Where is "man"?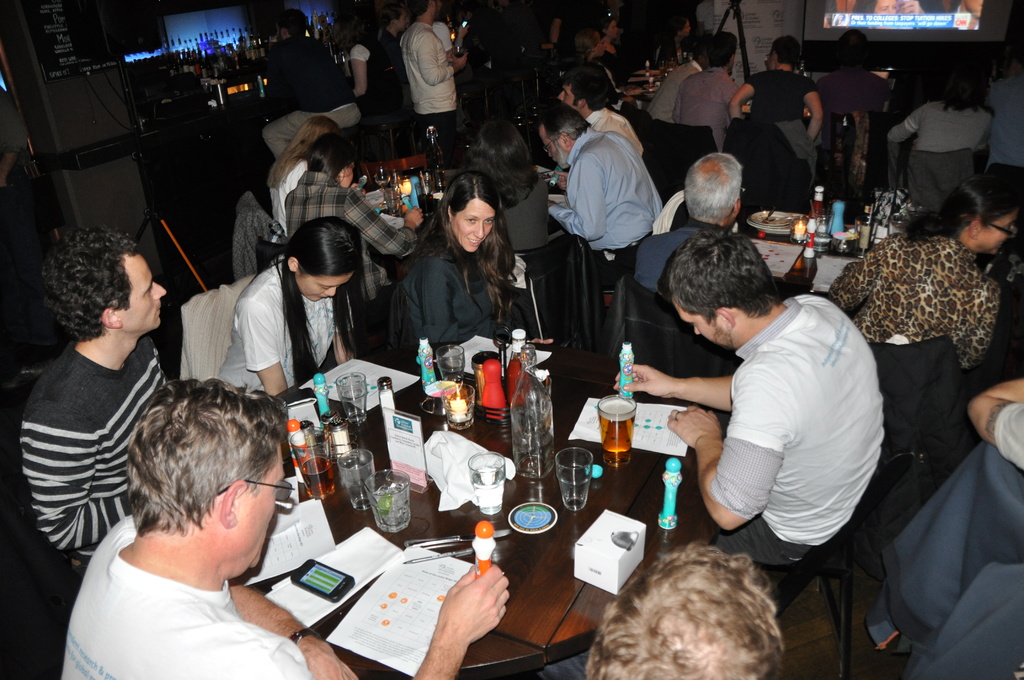
bbox=[533, 99, 661, 286].
